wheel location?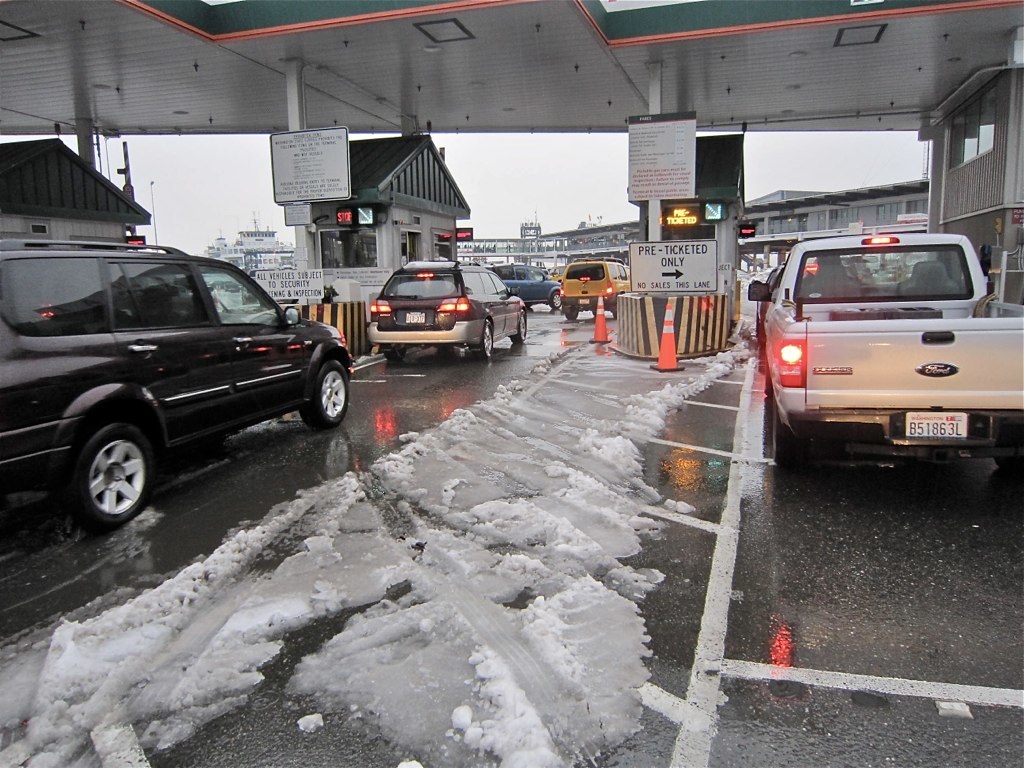
[left=613, top=304, right=619, bottom=321]
